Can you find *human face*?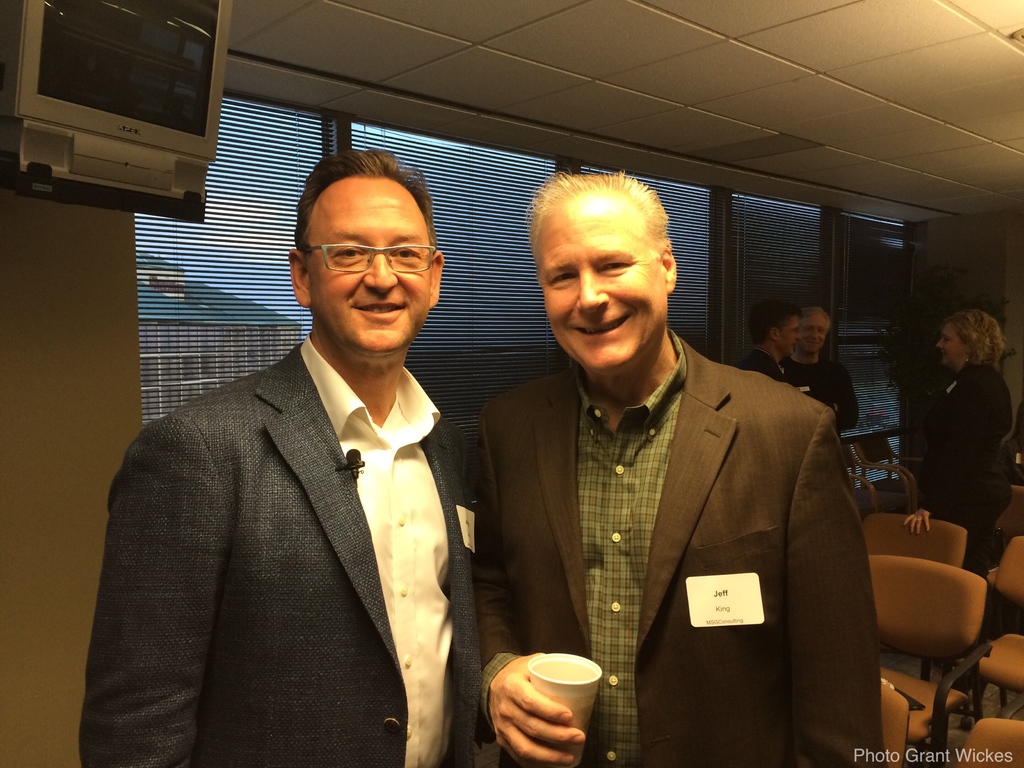
Yes, bounding box: [left=802, top=318, right=824, bottom=356].
